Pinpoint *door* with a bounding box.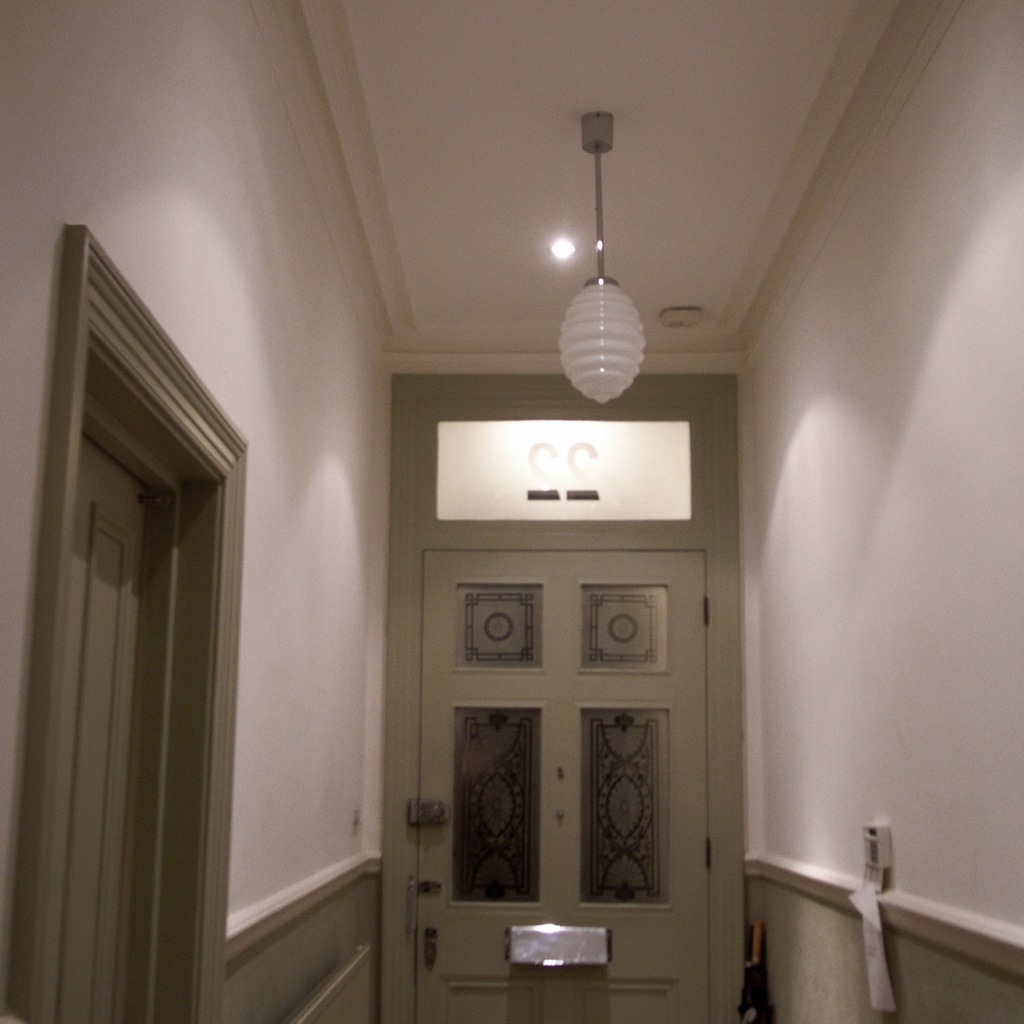
locate(21, 442, 162, 1022).
